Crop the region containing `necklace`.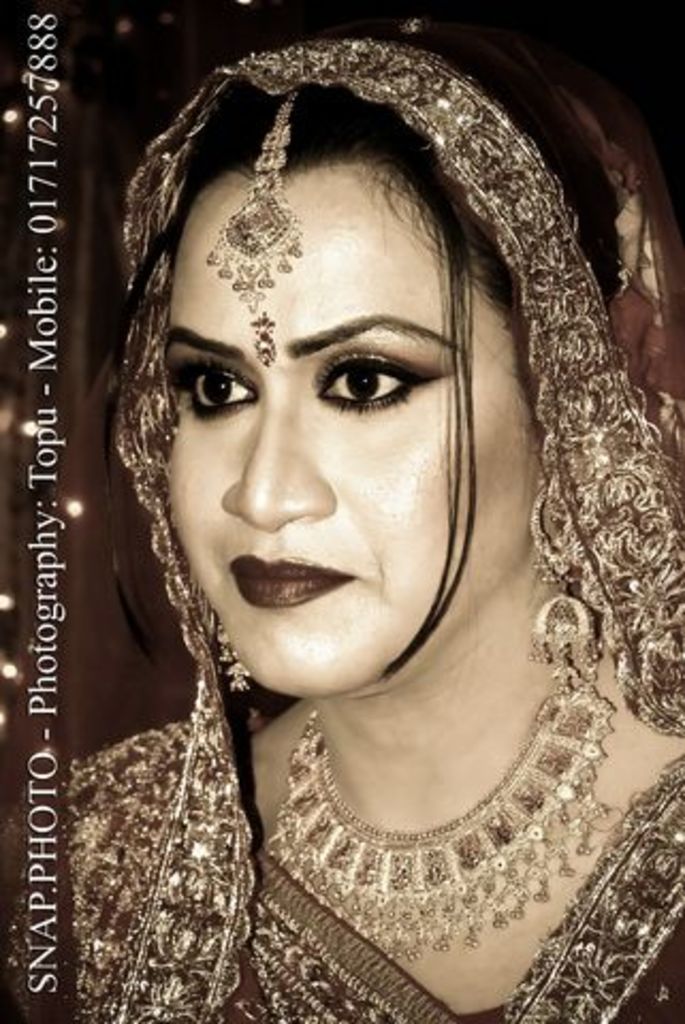
Crop region: rect(277, 649, 583, 945).
